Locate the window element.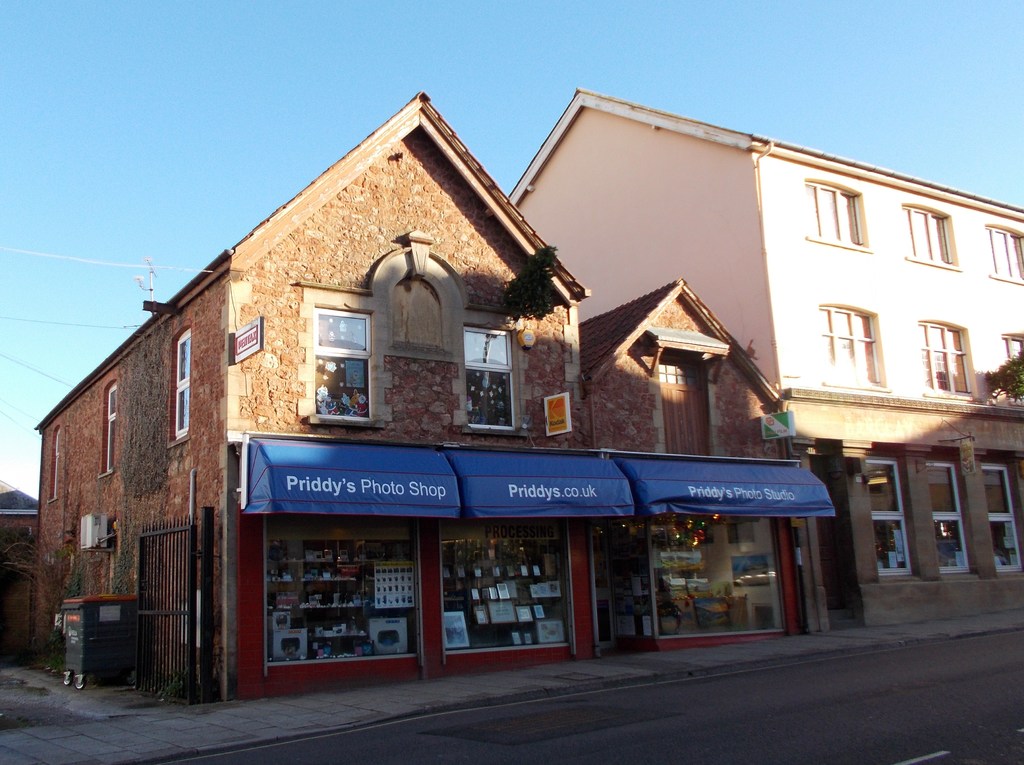
Element bbox: crop(301, 316, 366, 432).
